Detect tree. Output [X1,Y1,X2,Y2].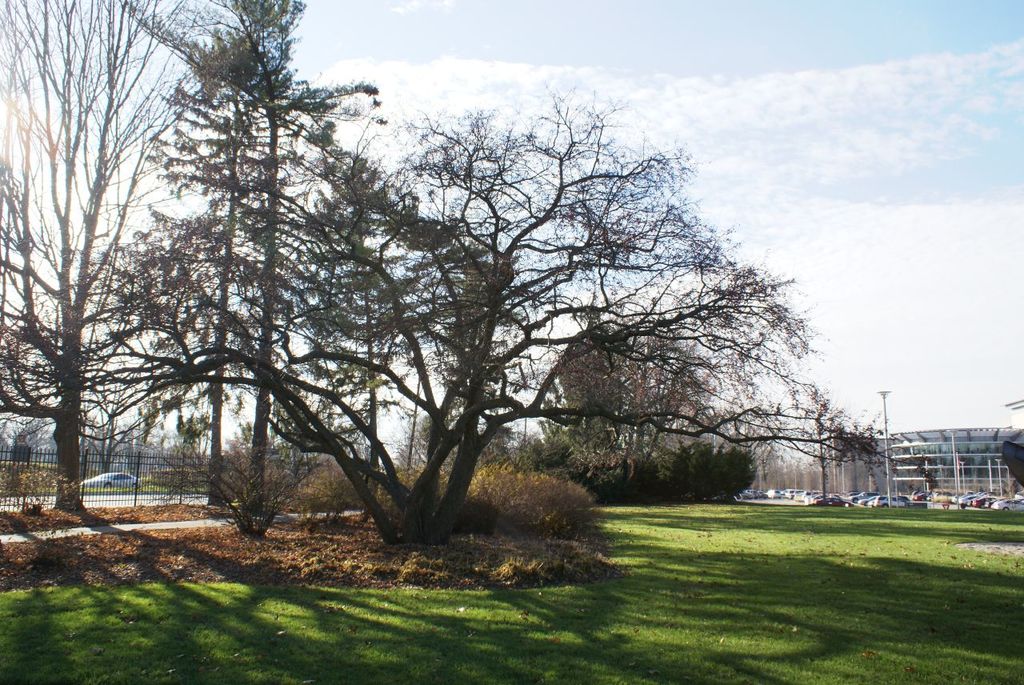
[0,78,896,551].
